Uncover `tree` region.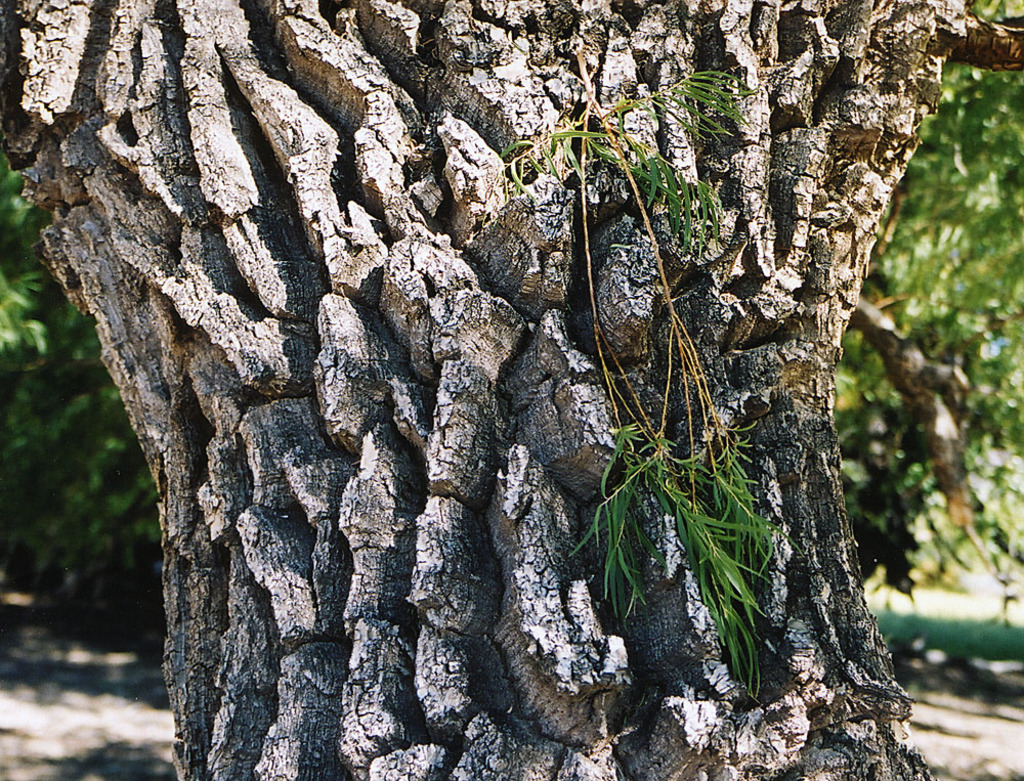
Uncovered: (0,0,1023,780).
